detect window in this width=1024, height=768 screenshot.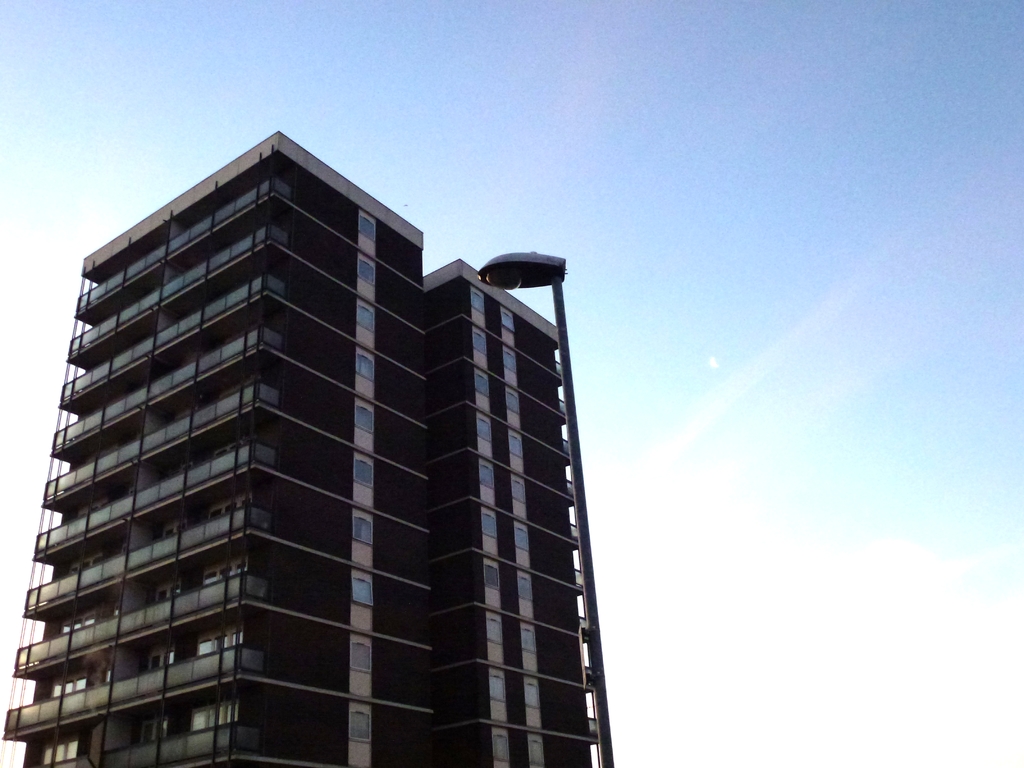
Detection: (520,577,534,602).
